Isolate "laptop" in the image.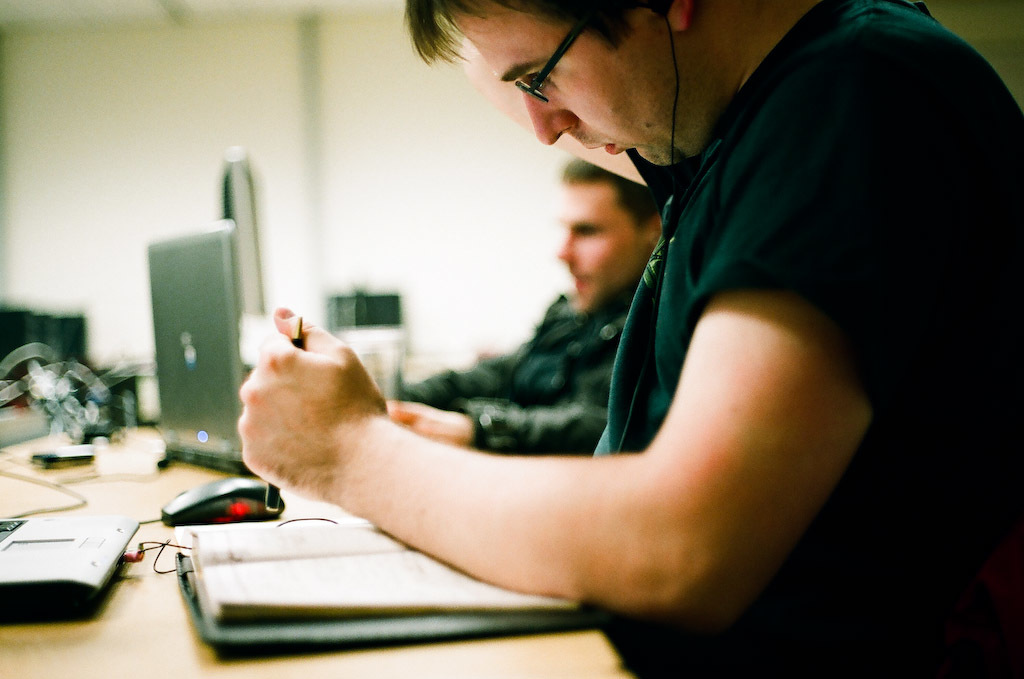
Isolated region: <box>148,214,251,481</box>.
